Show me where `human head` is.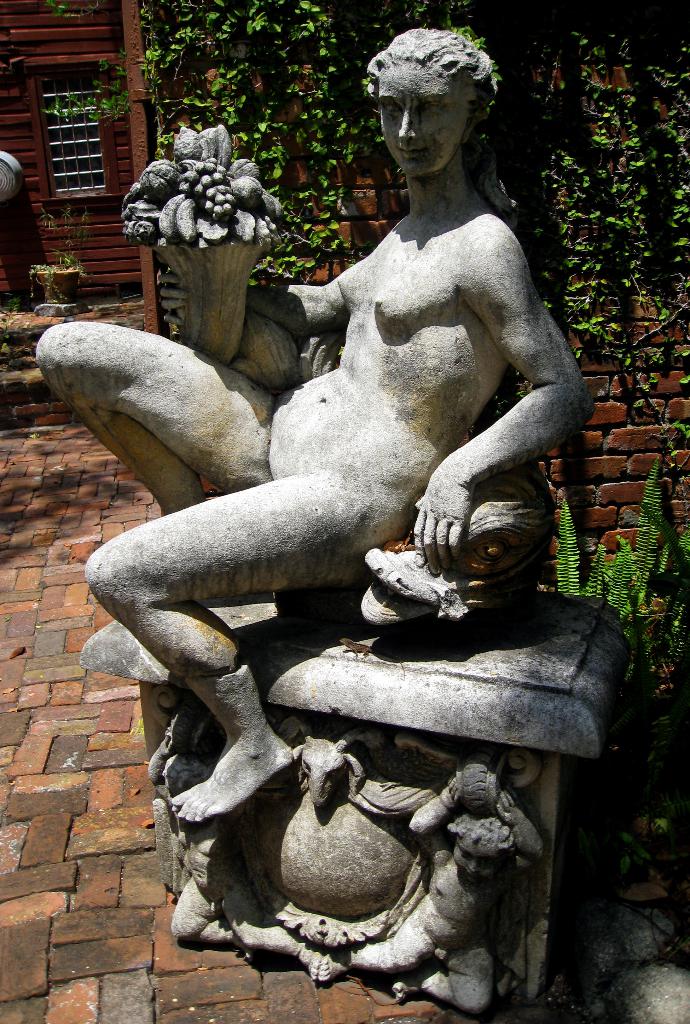
`human head` is at BBox(361, 26, 492, 181).
